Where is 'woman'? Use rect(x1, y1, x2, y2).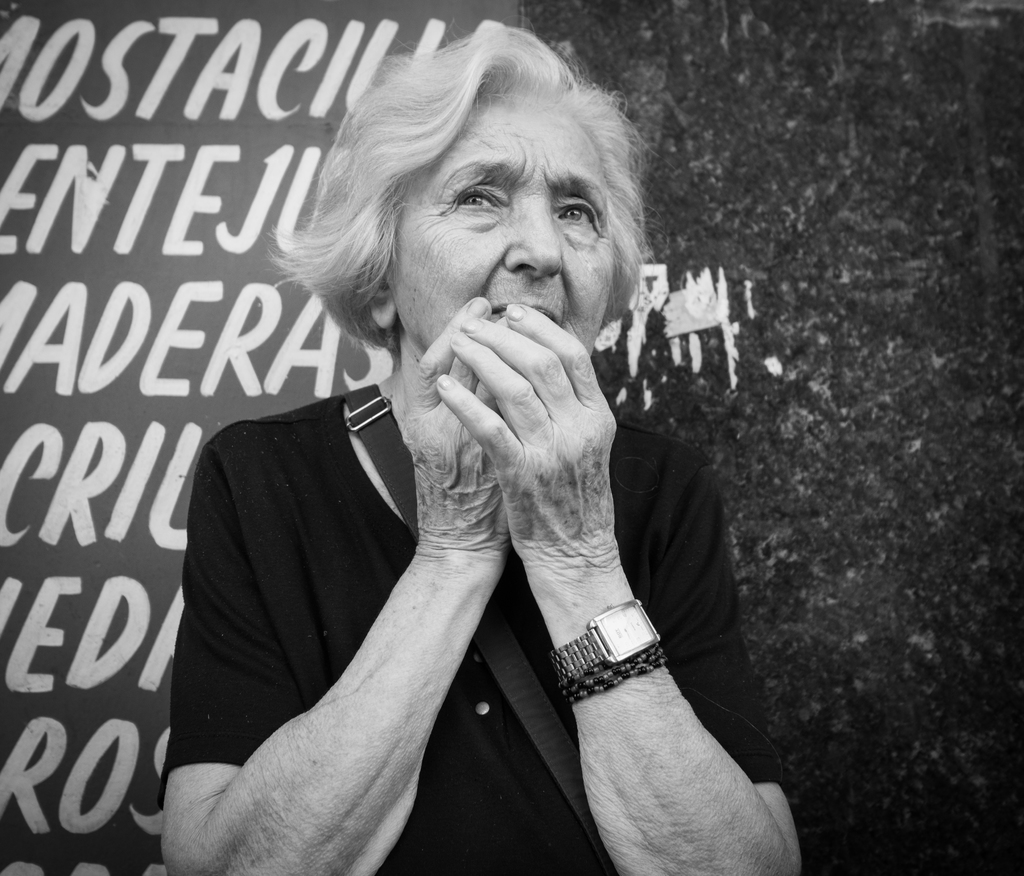
rect(159, 15, 800, 875).
